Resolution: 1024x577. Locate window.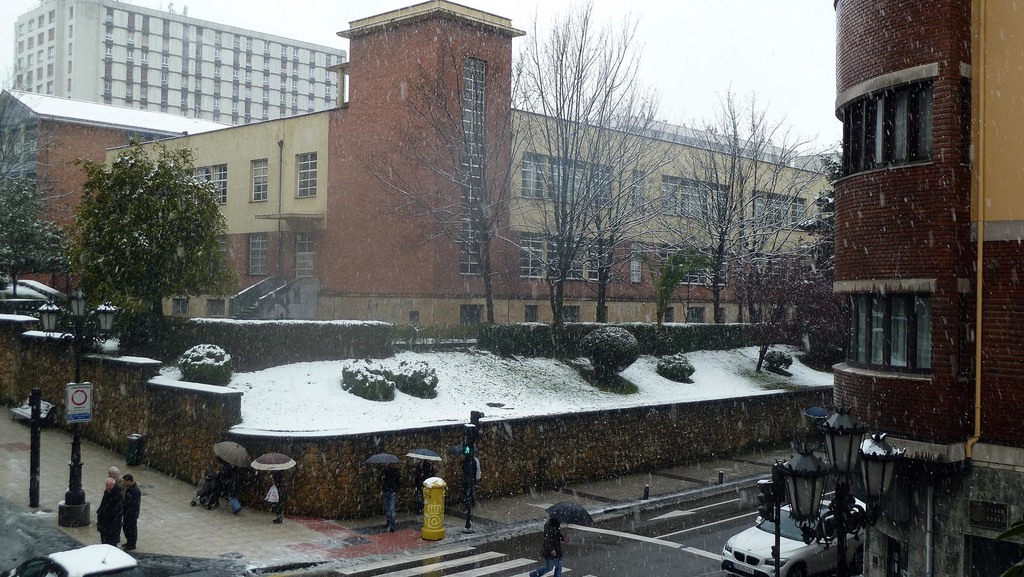
{"x1": 294, "y1": 234, "x2": 315, "y2": 277}.
